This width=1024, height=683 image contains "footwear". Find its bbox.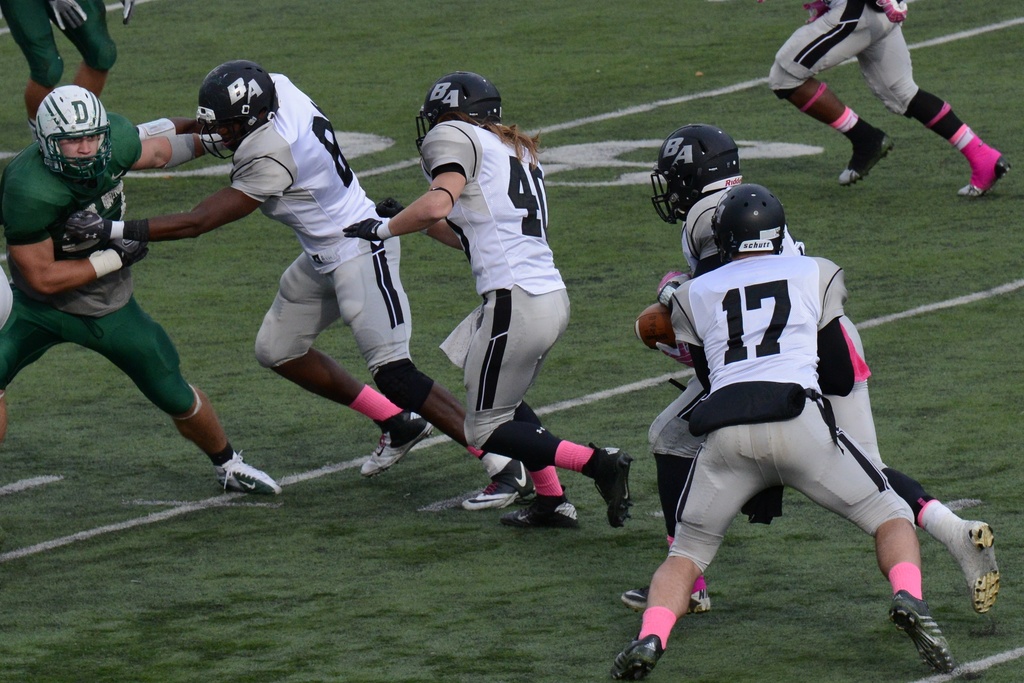
crop(956, 148, 1012, 199).
